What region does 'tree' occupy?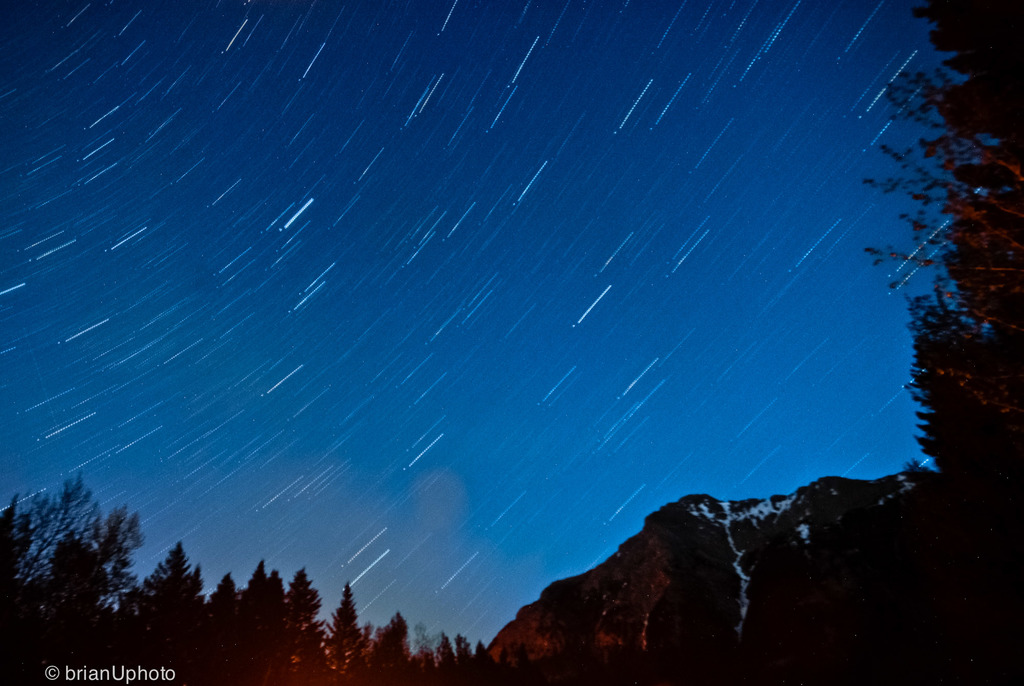
<box>0,509,45,630</box>.
